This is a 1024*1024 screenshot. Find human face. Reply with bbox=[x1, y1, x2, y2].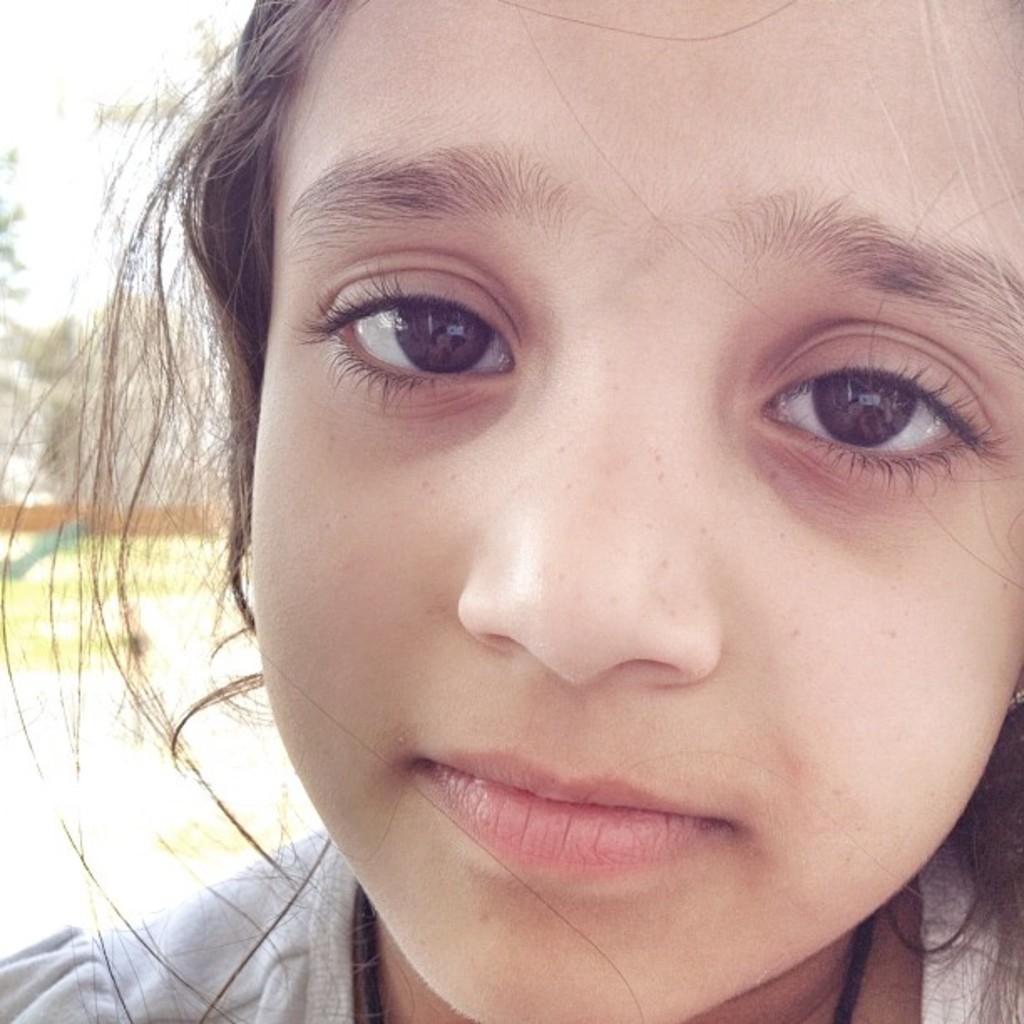
bbox=[256, 0, 1022, 1022].
